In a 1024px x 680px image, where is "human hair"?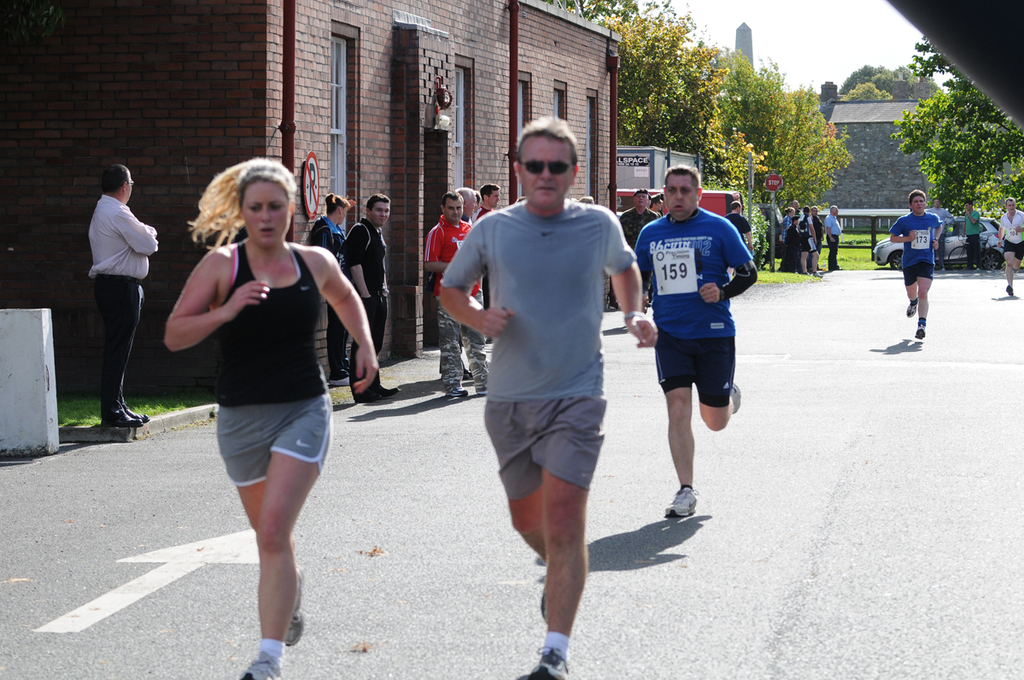
[left=362, top=195, right=389, bottom=217].
